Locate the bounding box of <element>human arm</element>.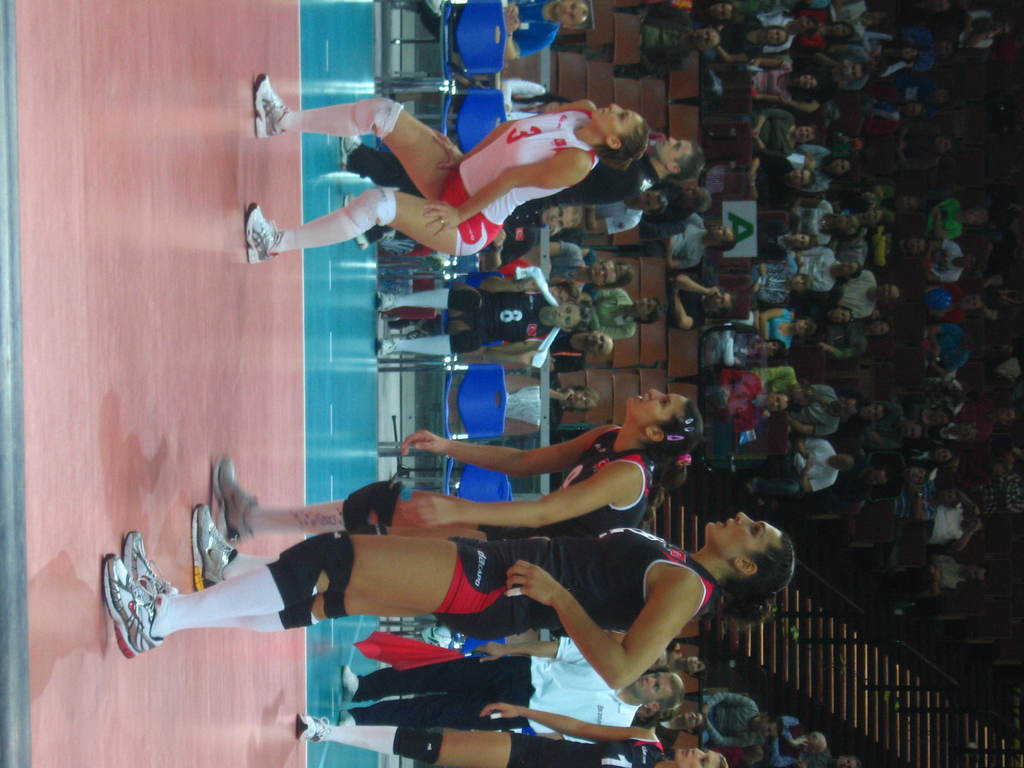
Bounding box: pyautogui.locateOnScreen(700, 717, 754, 750).
